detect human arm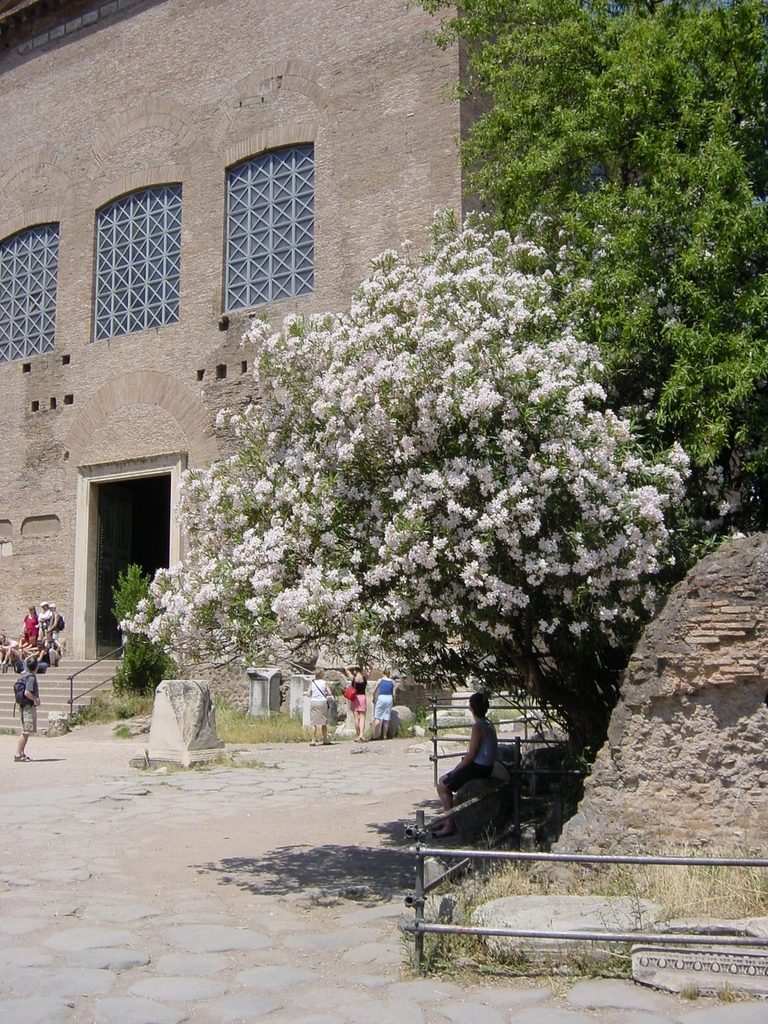
bbox=(456, 721, 477, 775)
